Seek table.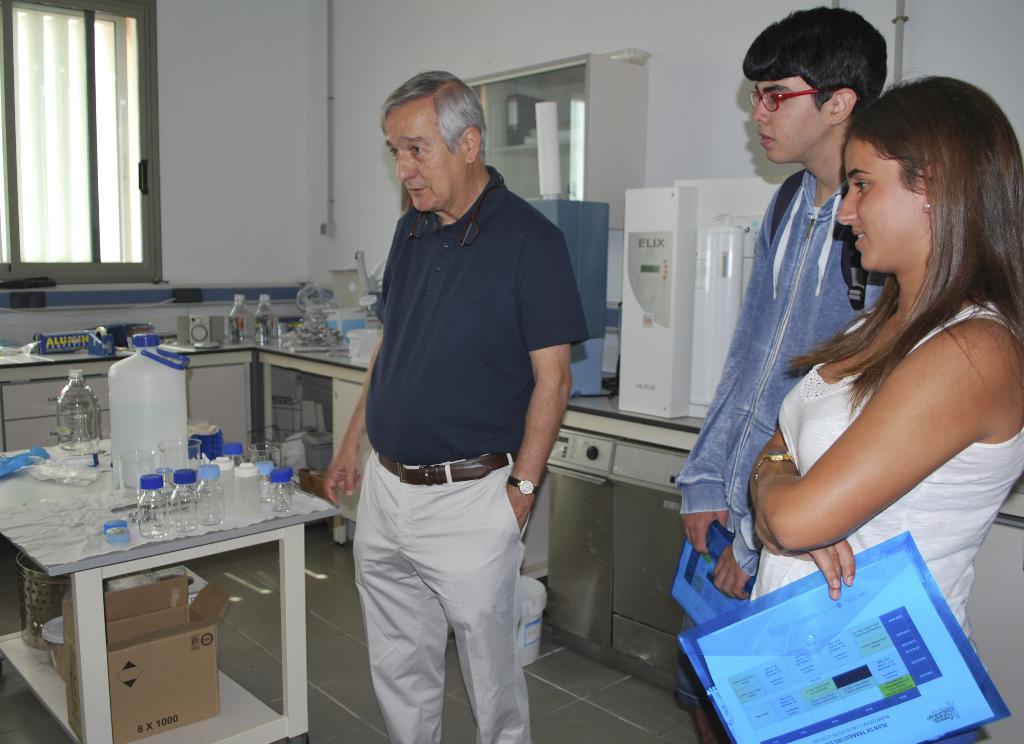
x1=0, y1=437, x2=351, y2=742.
